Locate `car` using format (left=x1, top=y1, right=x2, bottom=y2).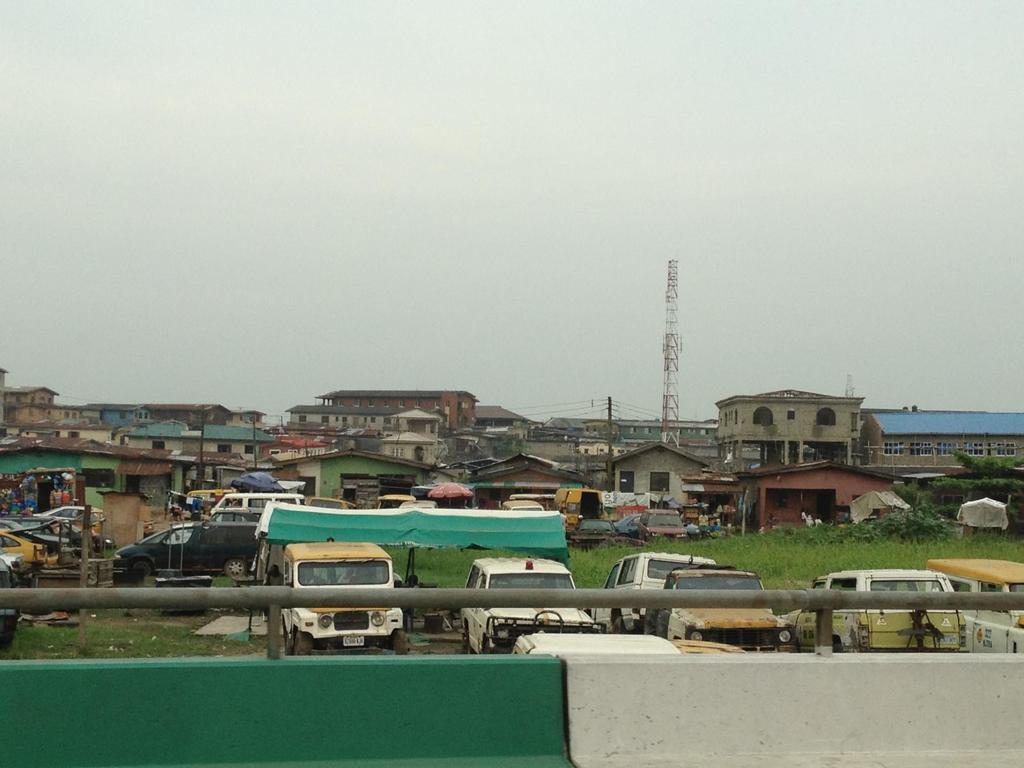
(left=589, top=555, right=714, bottom=627).
